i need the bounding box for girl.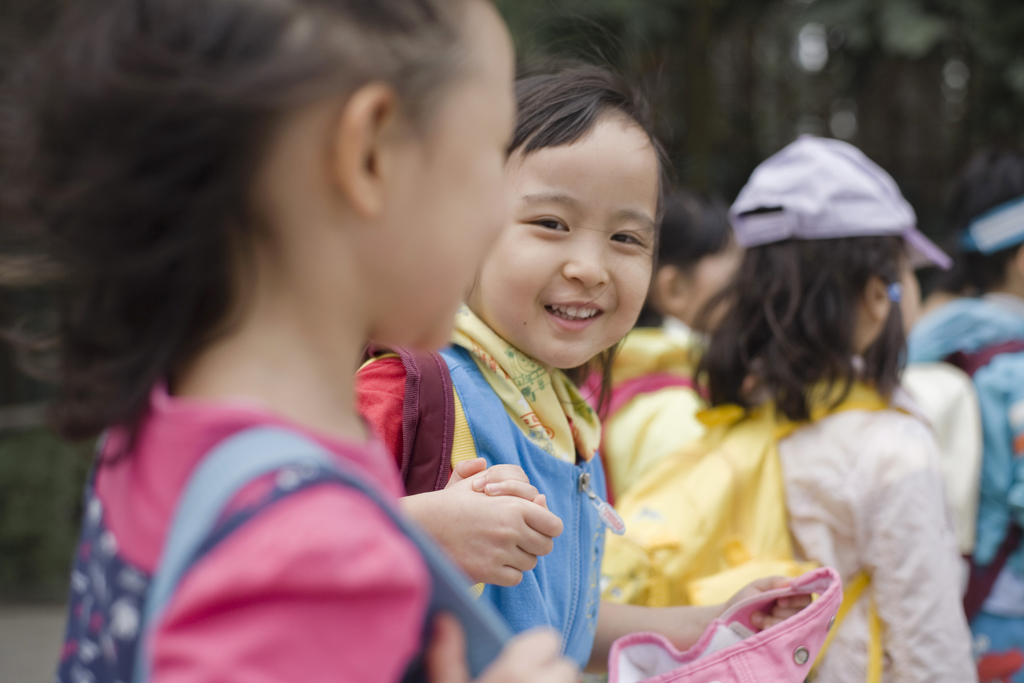
Here it is: {"x1": 354, "y1": 7, "x2": 838, "y2": 682}.
